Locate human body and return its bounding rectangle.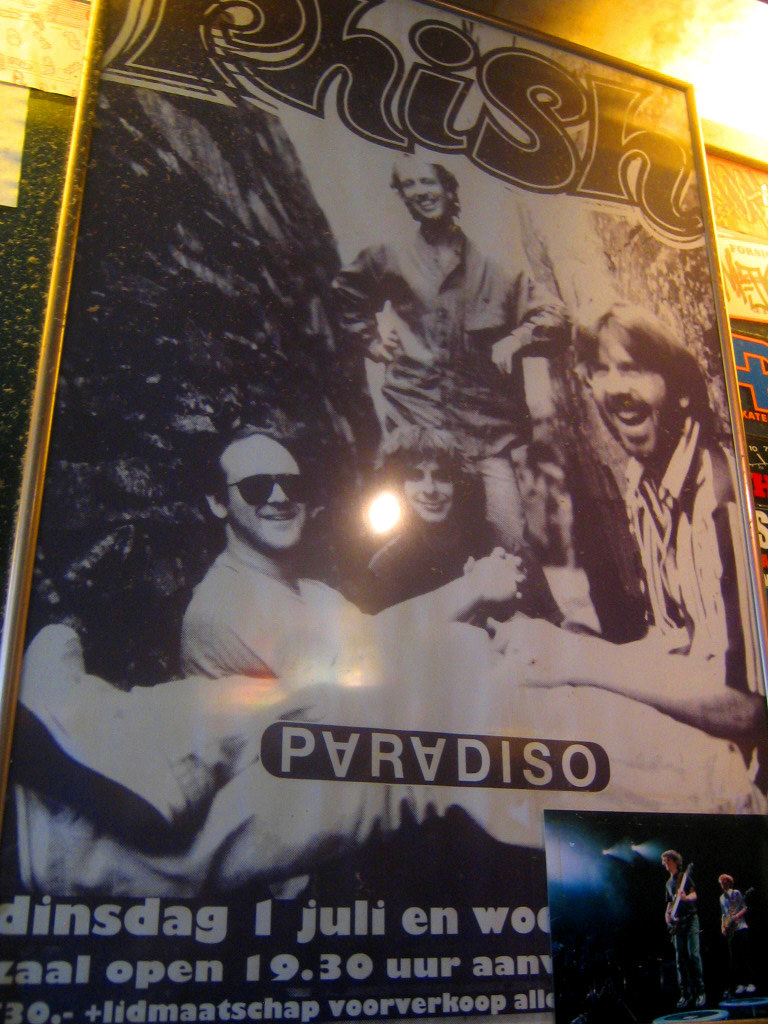
[left=505, top=284, right=756, bottom=777].
